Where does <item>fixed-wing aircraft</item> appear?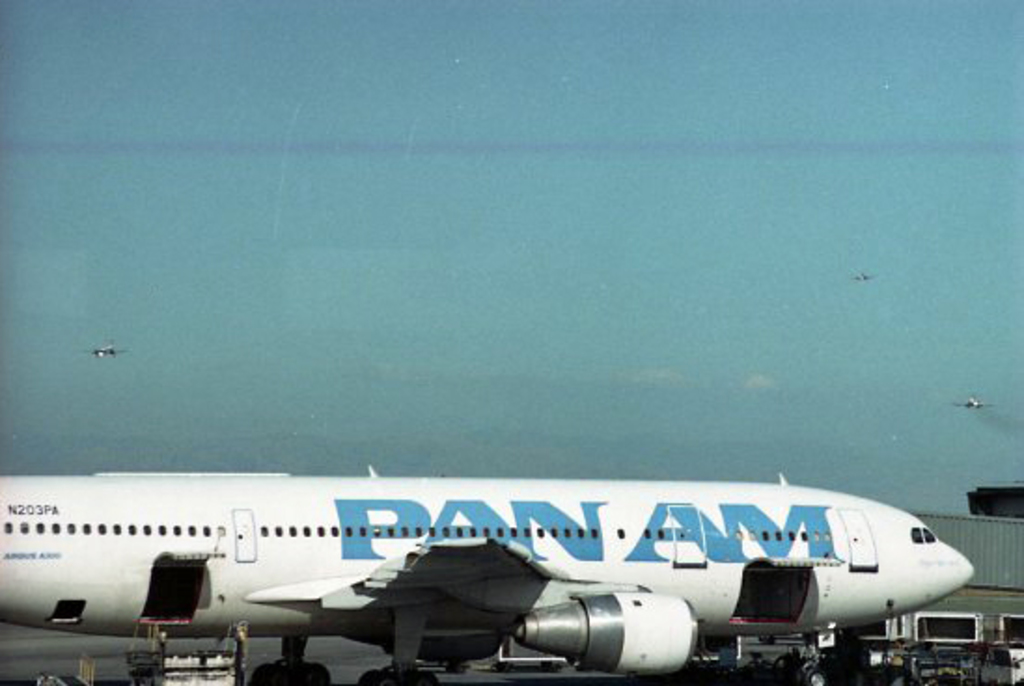
Appears at pyautogui.locateOnScreen(0, 466, 981, 684).
